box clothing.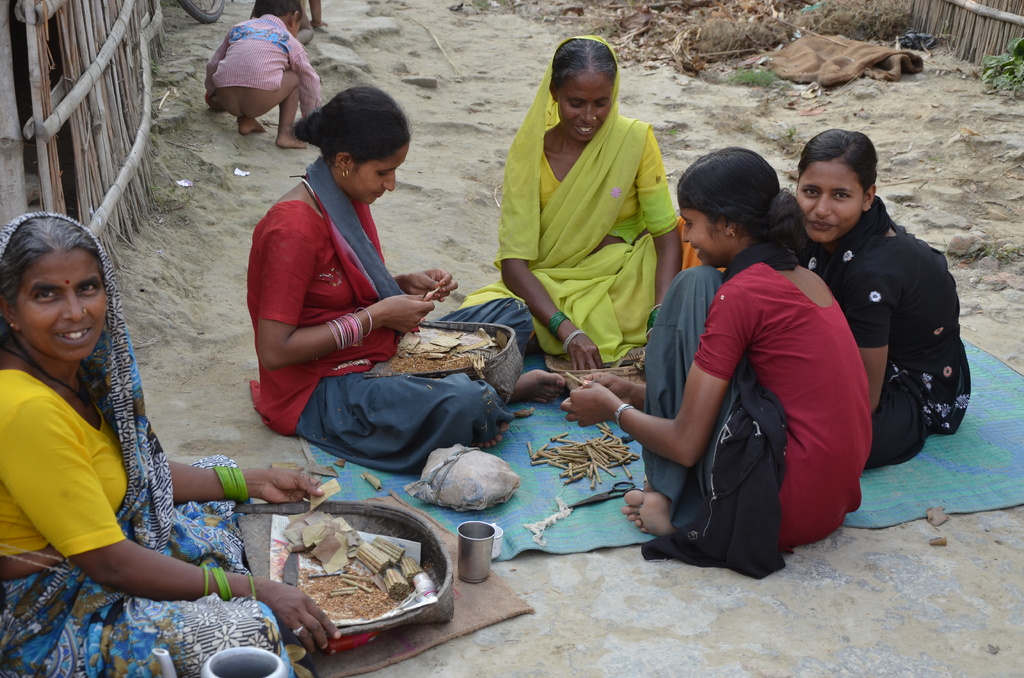
bbox=(248, 201, 535, 474).
